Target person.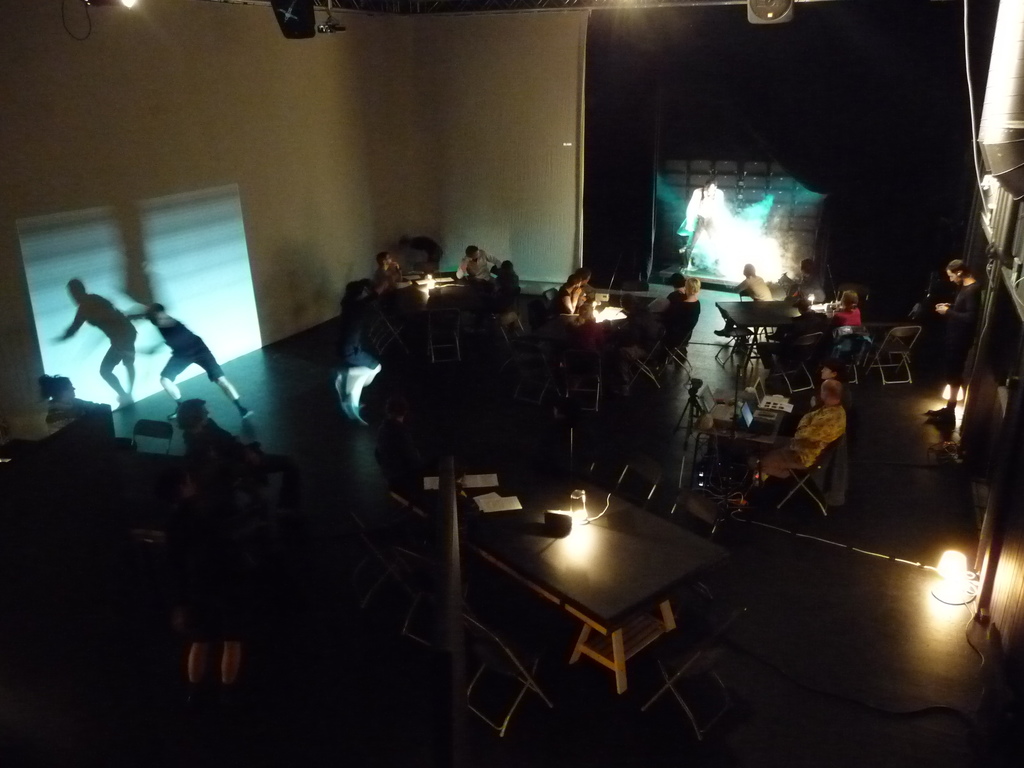
Target region: (x1=829, y1=291, x2=861, y2=327).
